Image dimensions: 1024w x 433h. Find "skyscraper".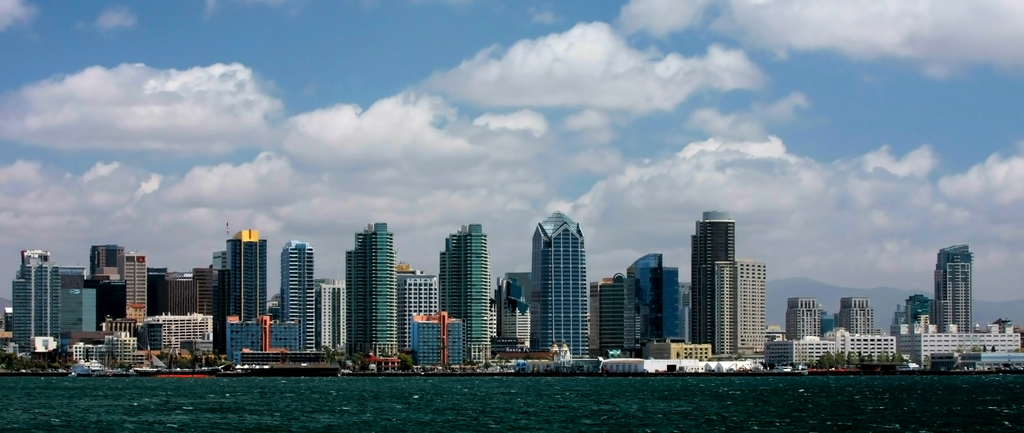
bbox(438, 216, 493, 367).
